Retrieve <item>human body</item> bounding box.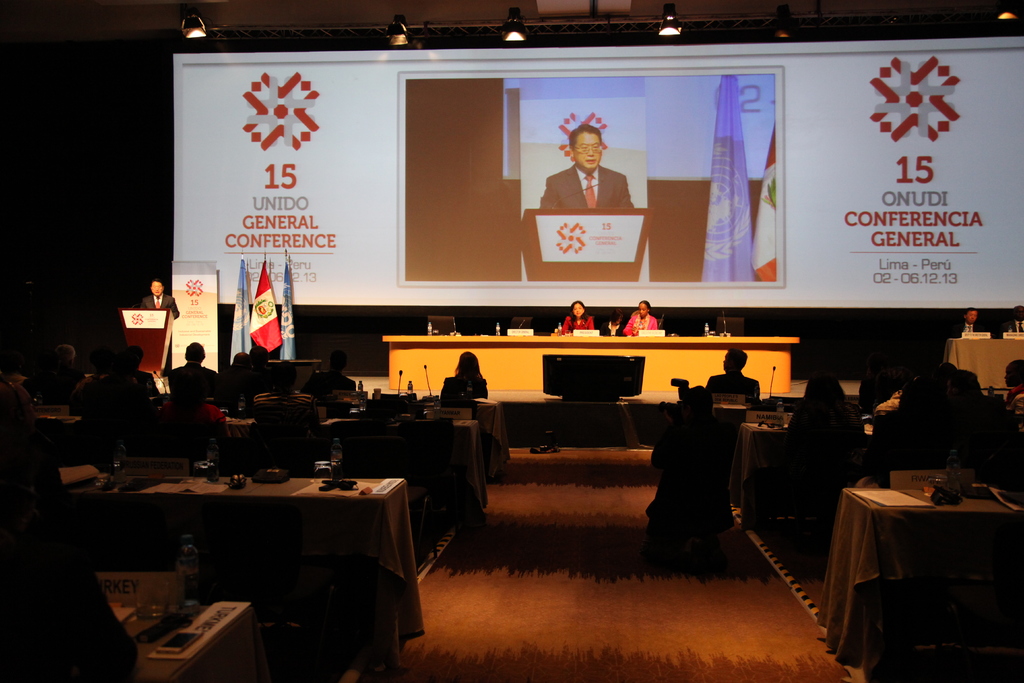
Bounding box: region(540, 123, 635, 209).
